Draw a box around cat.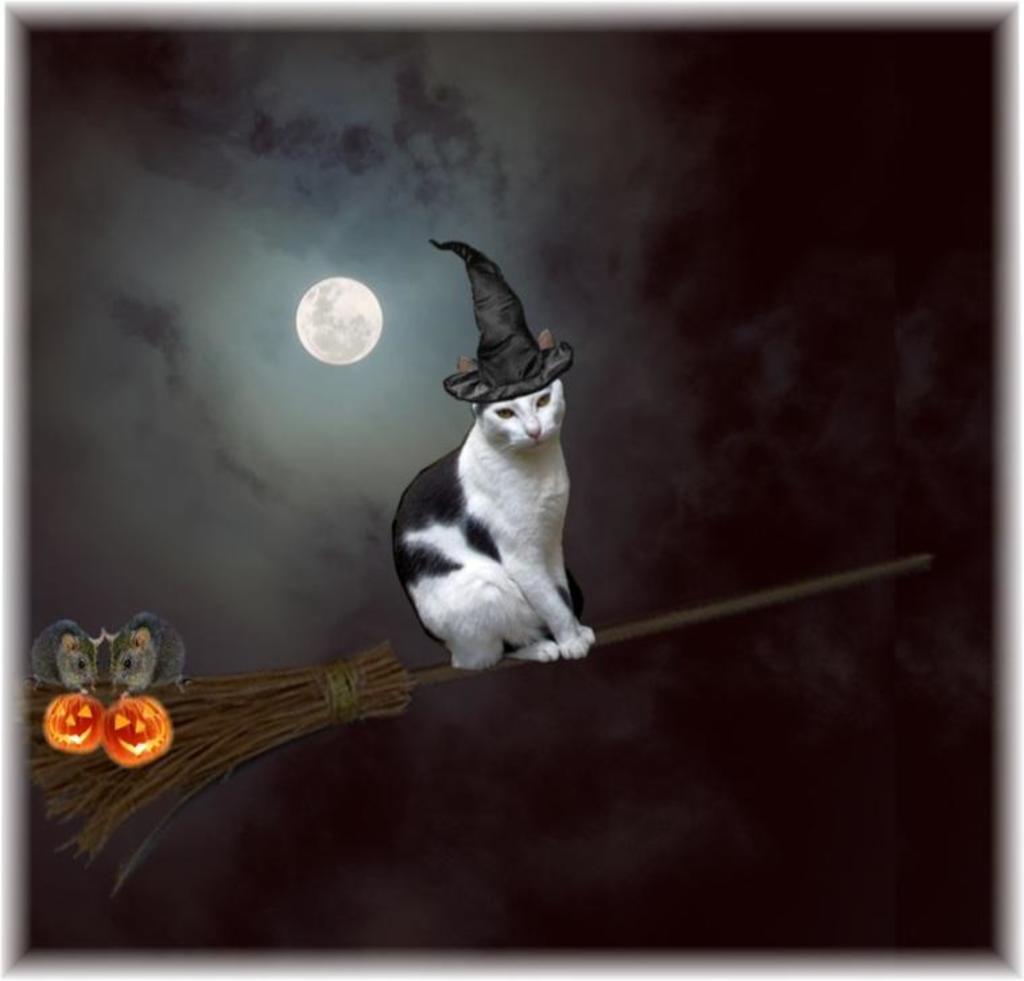
385,233,597,663.
